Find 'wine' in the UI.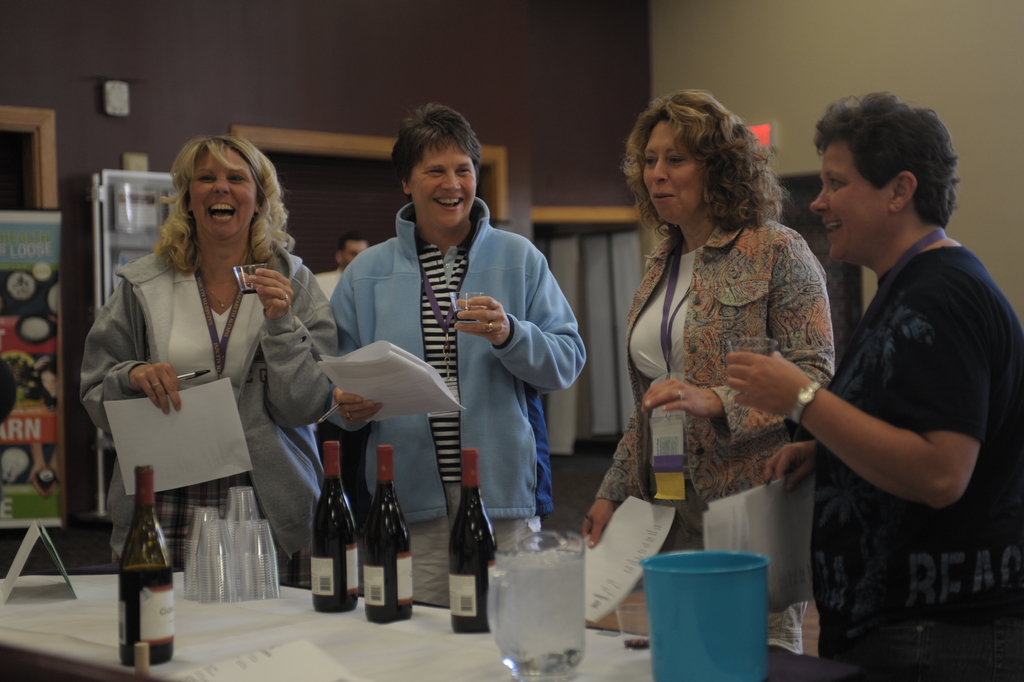
UI element at [left=300, top=455, right=353, bottom=608].
